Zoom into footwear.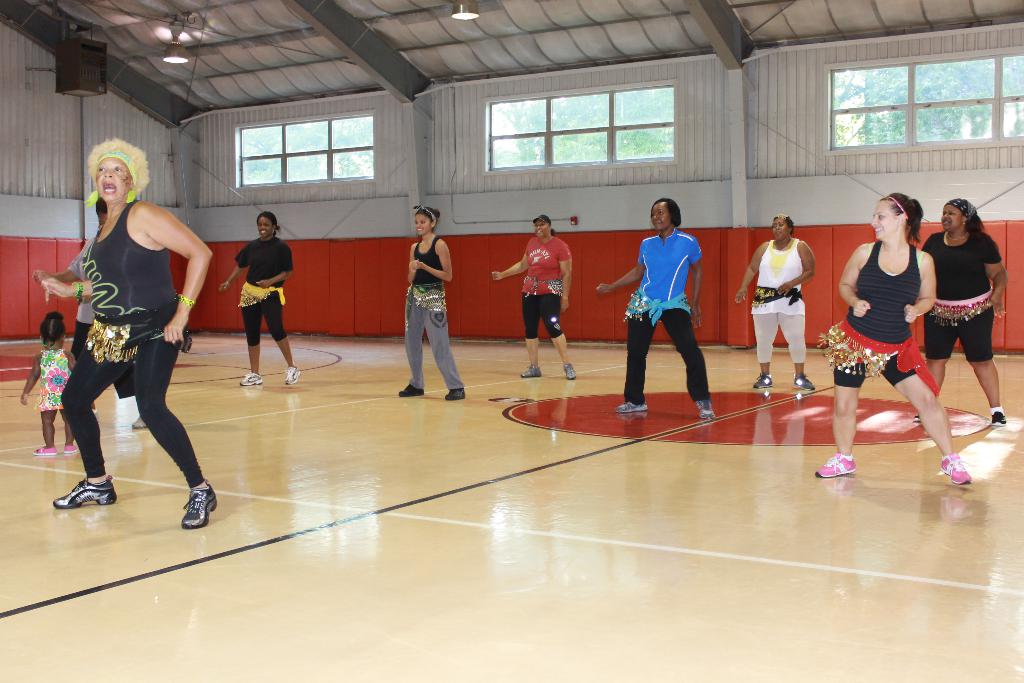
Zoom target: select_region(34, 443, 63, 457).
